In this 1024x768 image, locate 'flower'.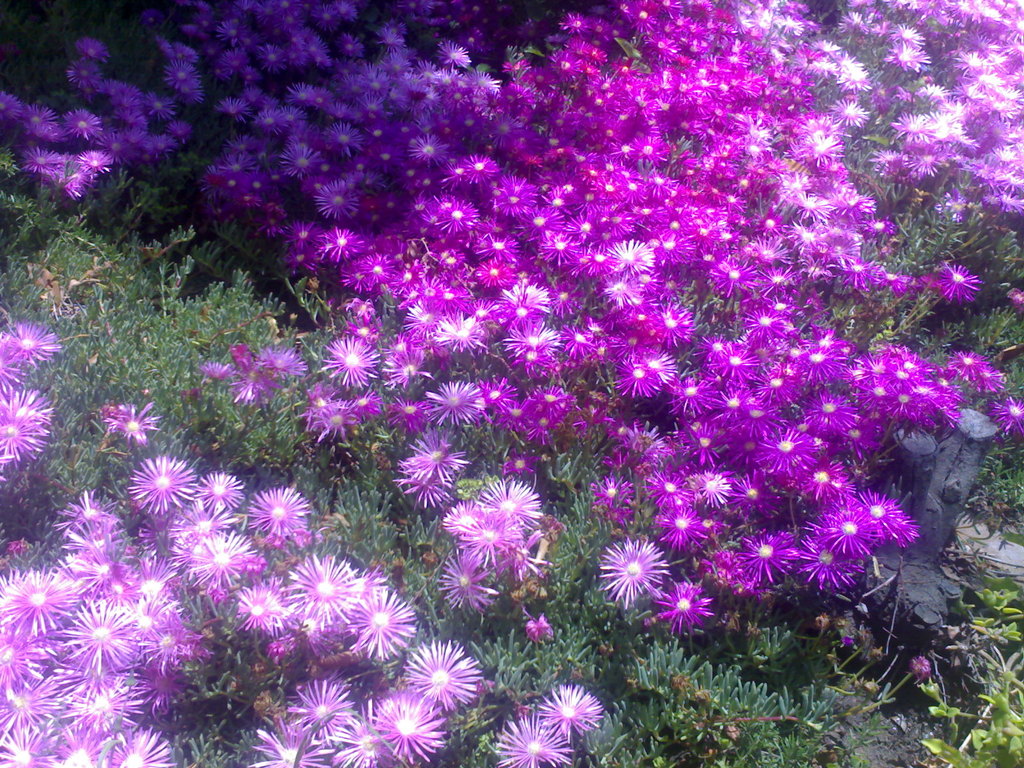
Bounding box: box(666, 579, 716, 637).
